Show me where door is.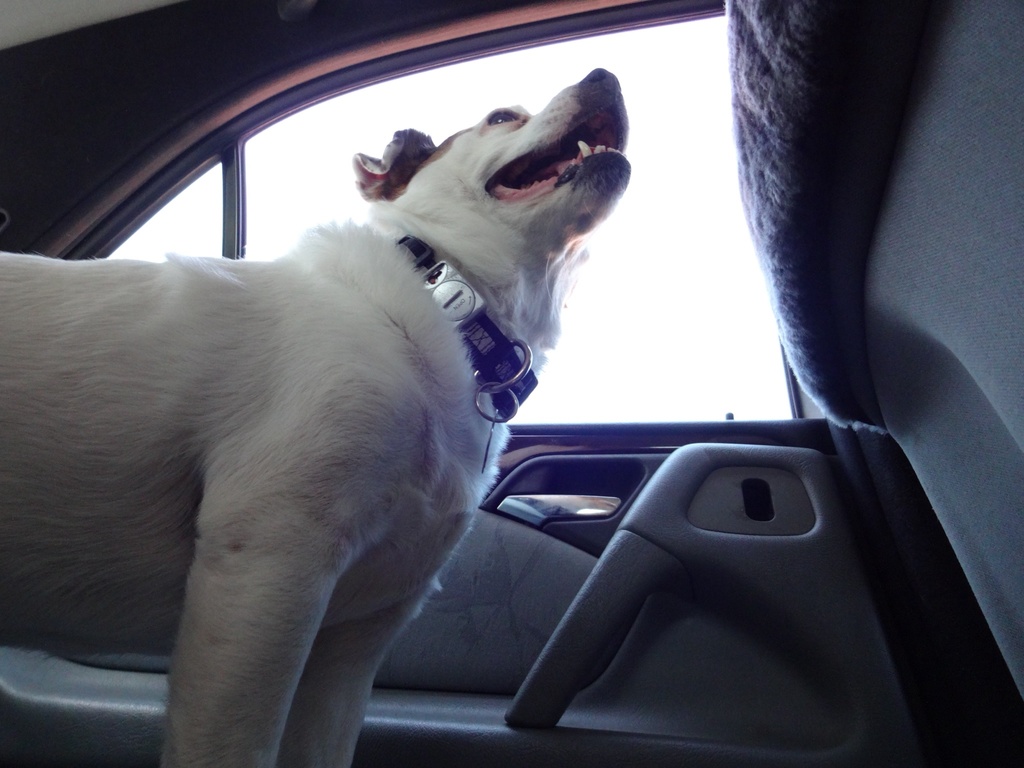
door is at crop(61, 8, 792, 691).
